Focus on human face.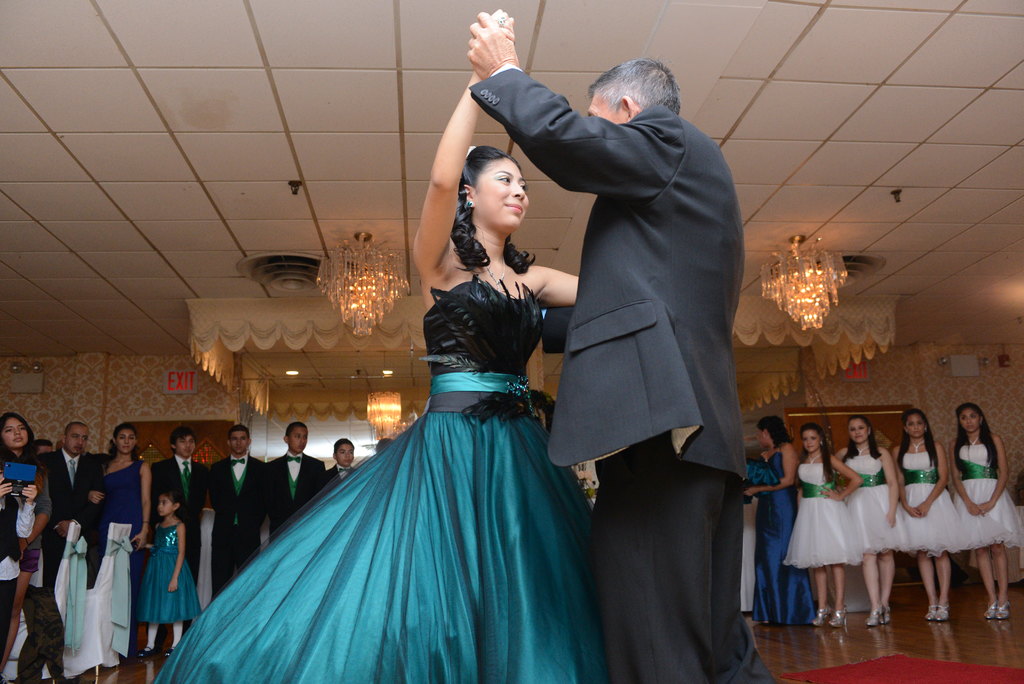
Focused at x1=174, y1=428, x2=199, y2=459.
